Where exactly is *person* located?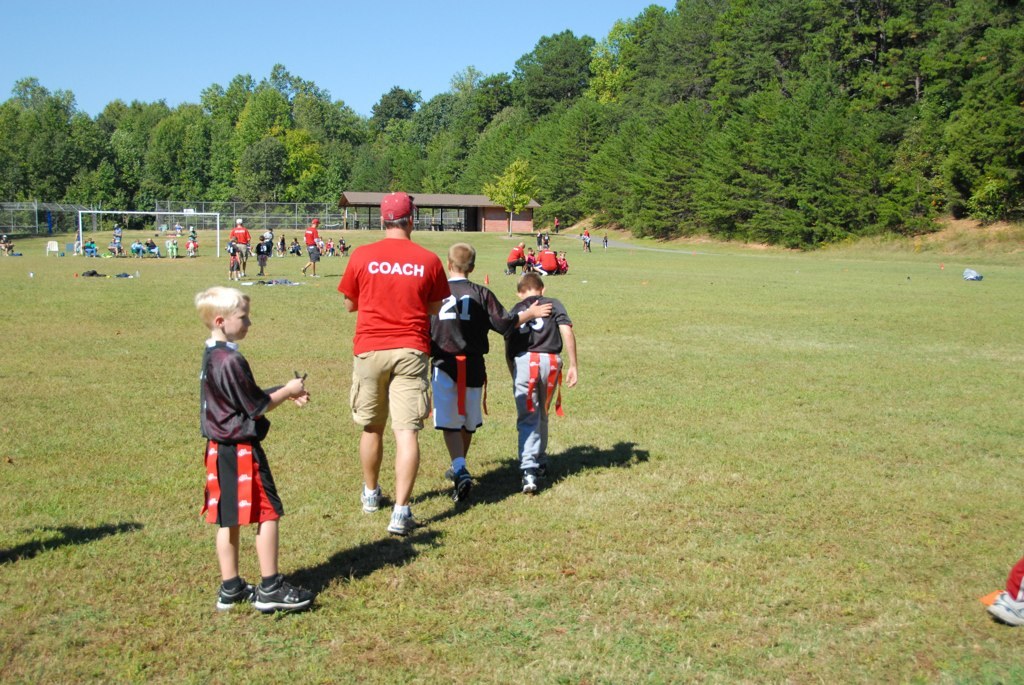
Its bounding box is region(84, 237, 97, 257).
